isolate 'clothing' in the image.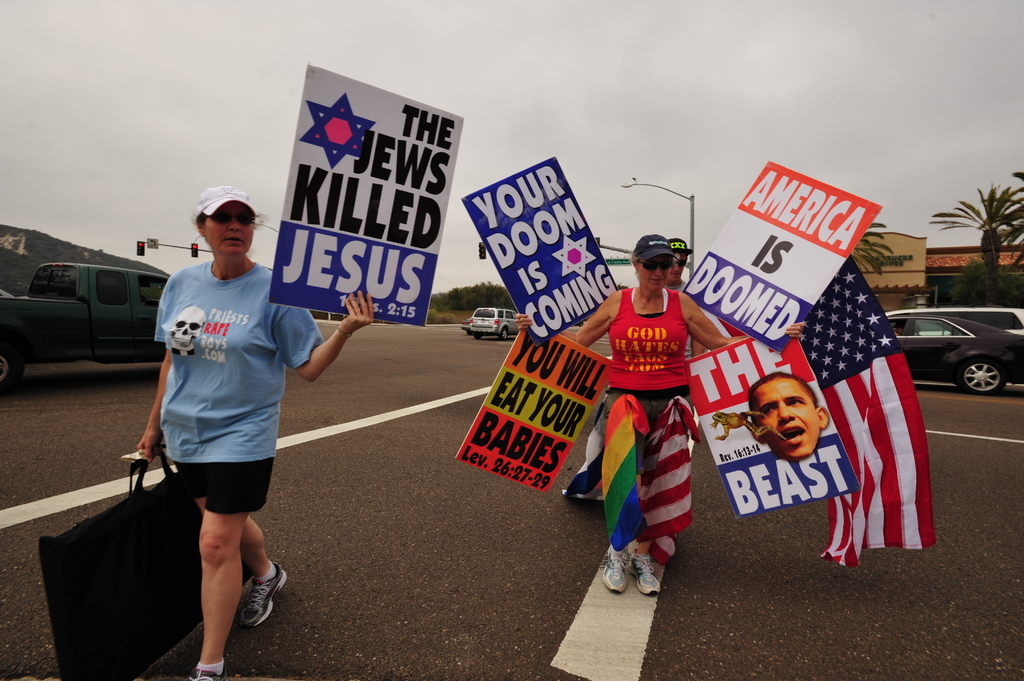
Isolated region: bbox(607, 280, 696, 391).
